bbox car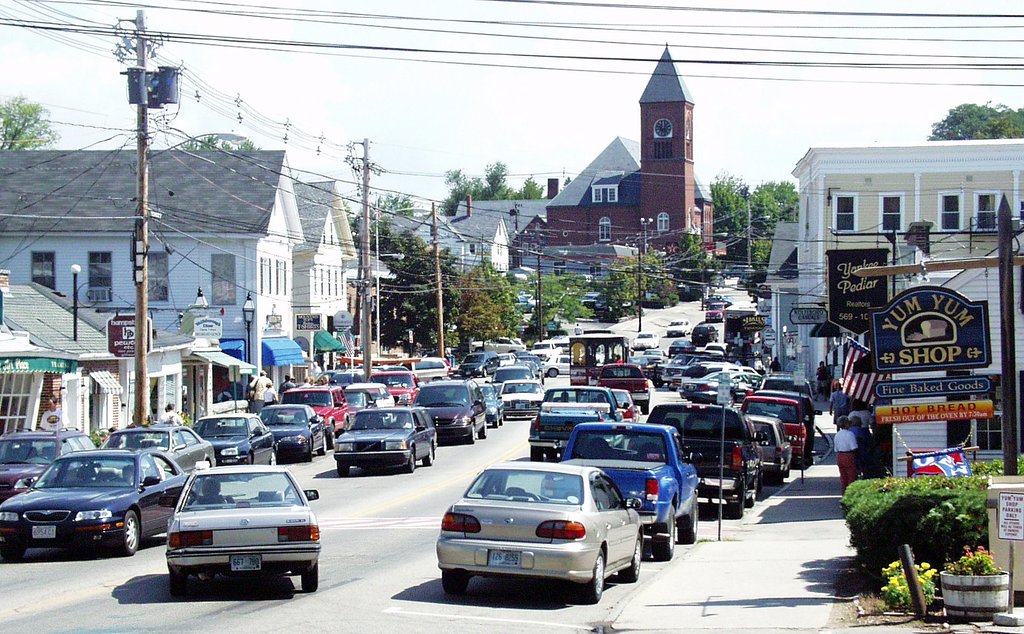
(left=257, top=402, right=330, bottom=460)
